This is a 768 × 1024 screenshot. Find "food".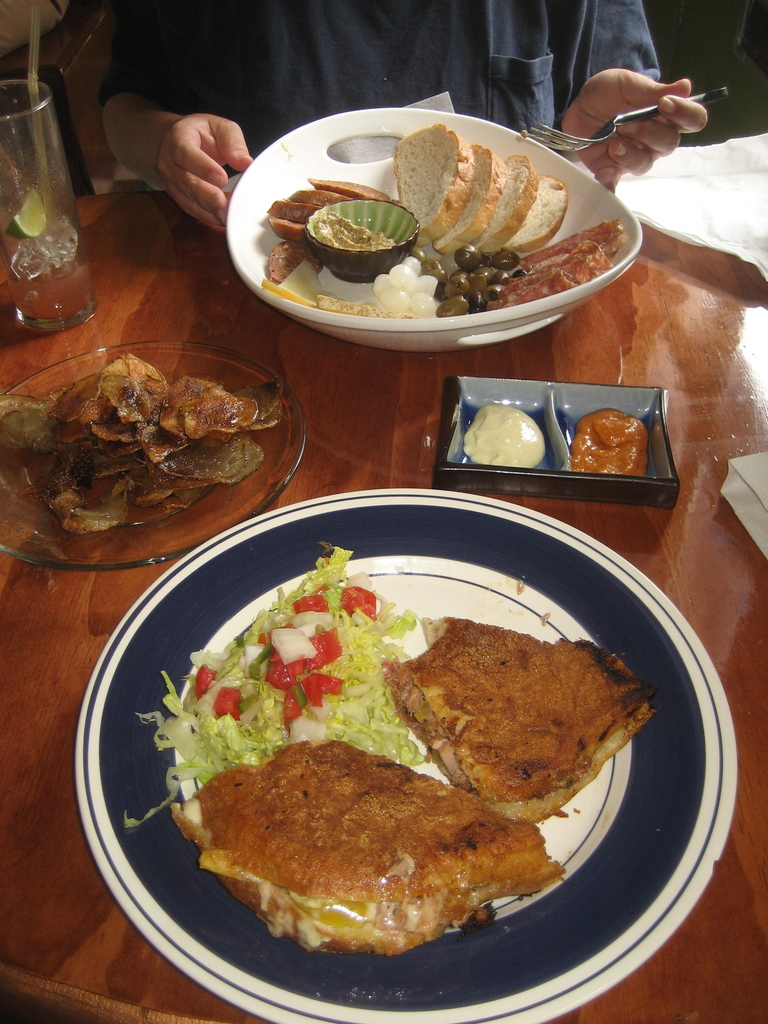
Bounding box: 567 410 648 474.
